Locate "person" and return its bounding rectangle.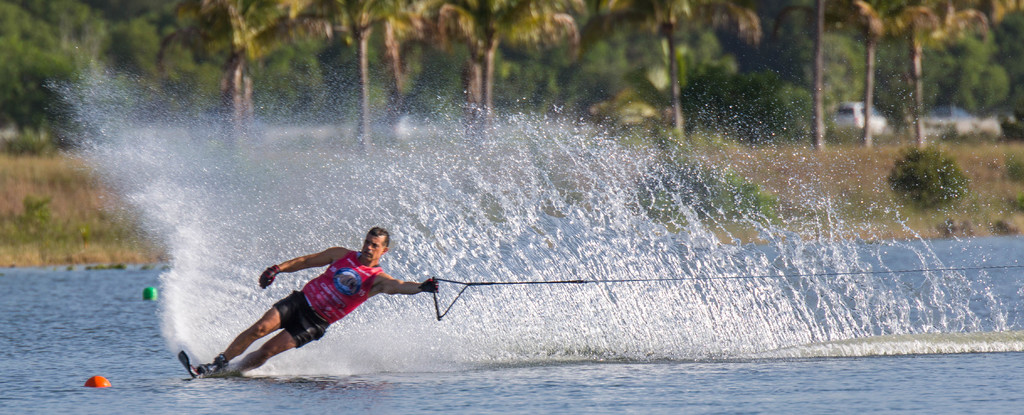
[201, 213, 439, 371].
